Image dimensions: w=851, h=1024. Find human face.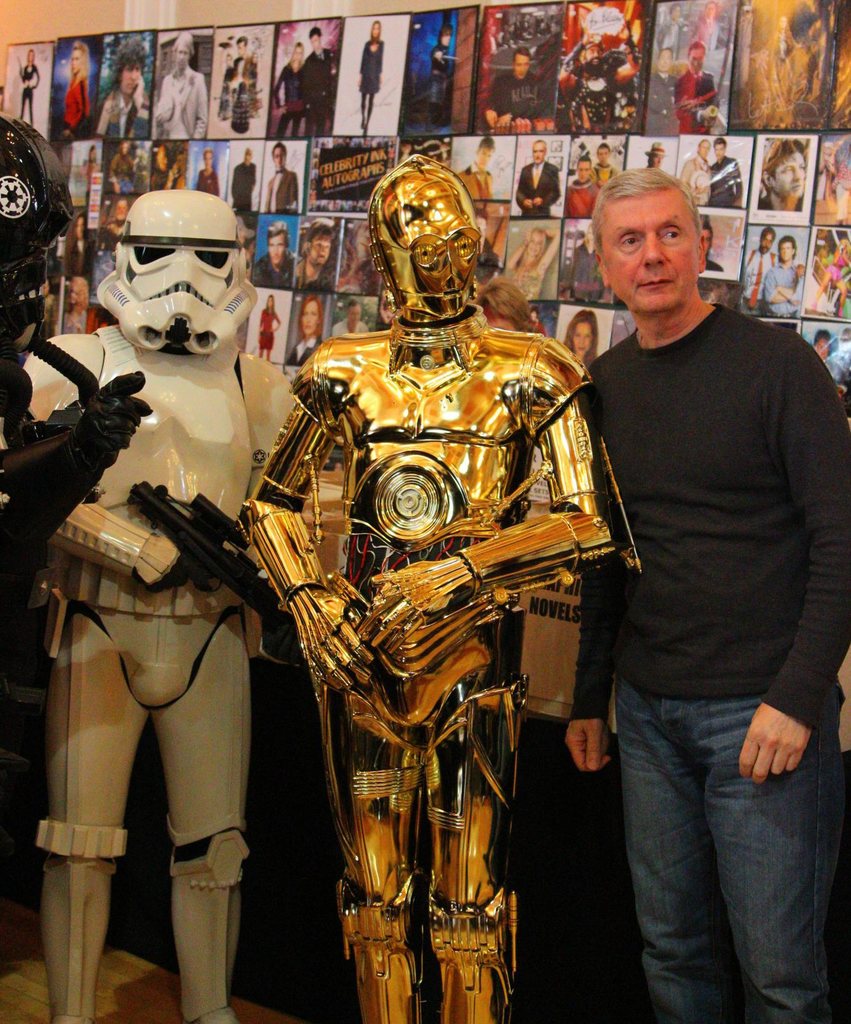
(295,297,327,335).
